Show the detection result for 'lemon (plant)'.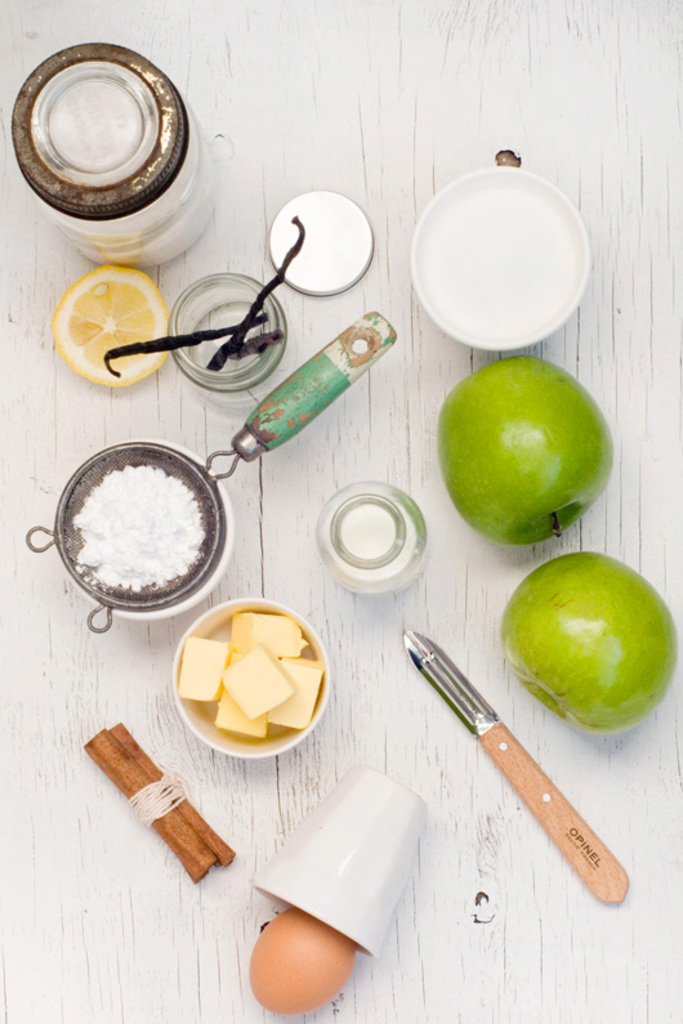
<box>54,267,174,390</box>.
